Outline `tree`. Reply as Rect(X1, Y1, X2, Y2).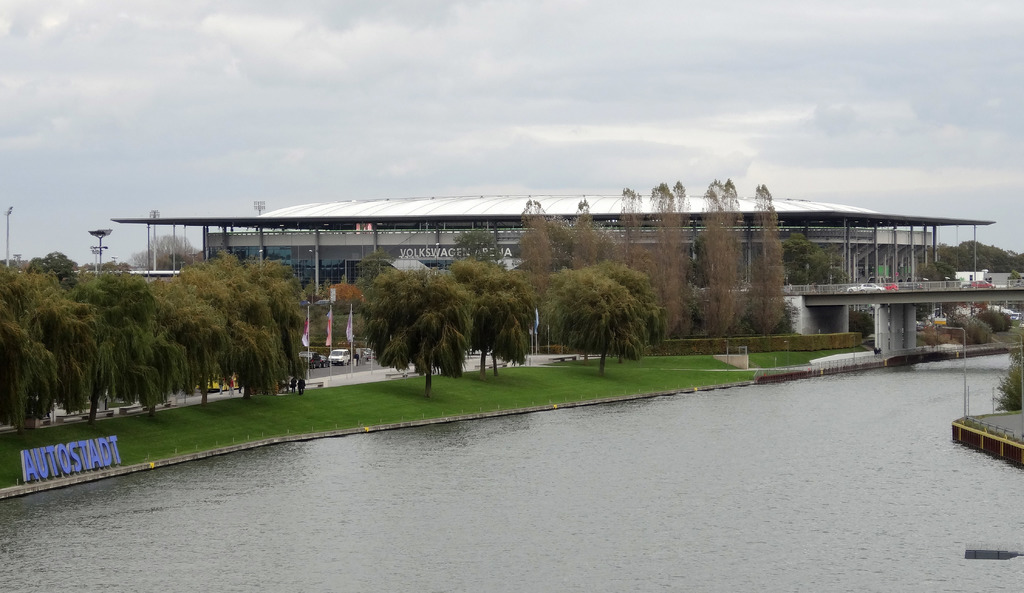
Rect(648, 179, 693, 335).
